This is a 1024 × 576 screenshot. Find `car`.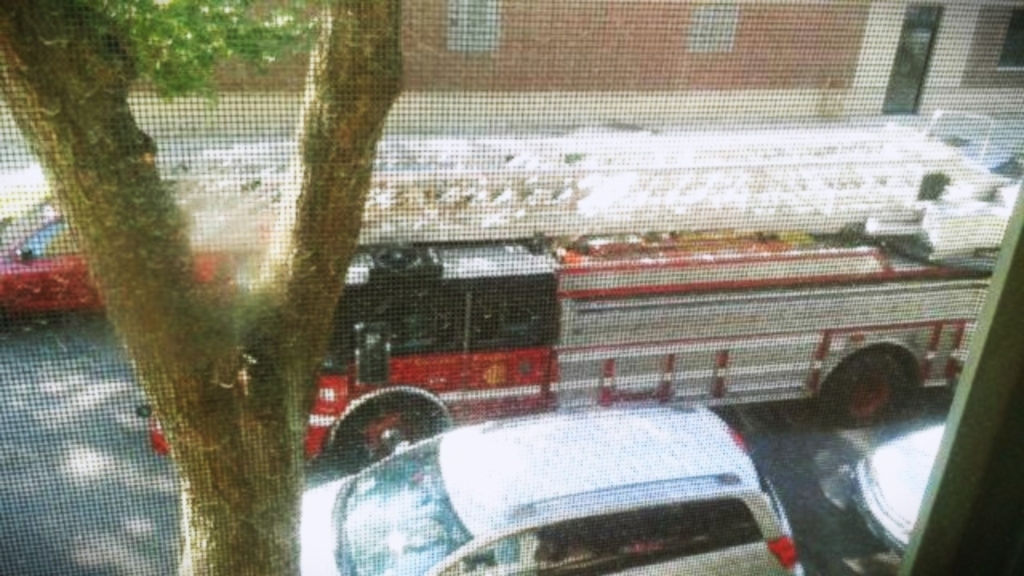
Bounding box: box=[842, 424, 946, 562].
